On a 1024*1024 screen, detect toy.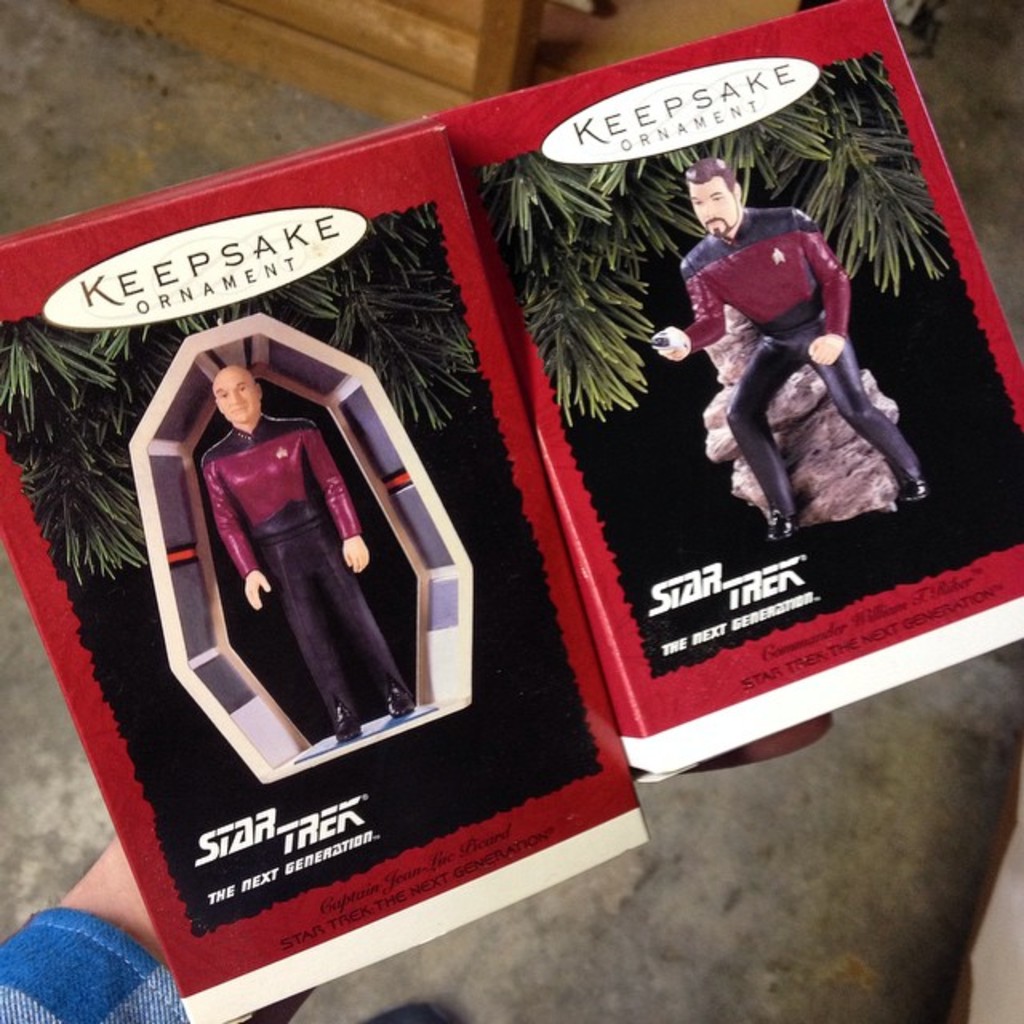
x1=643 y1=162 x2=926 y2=536.
